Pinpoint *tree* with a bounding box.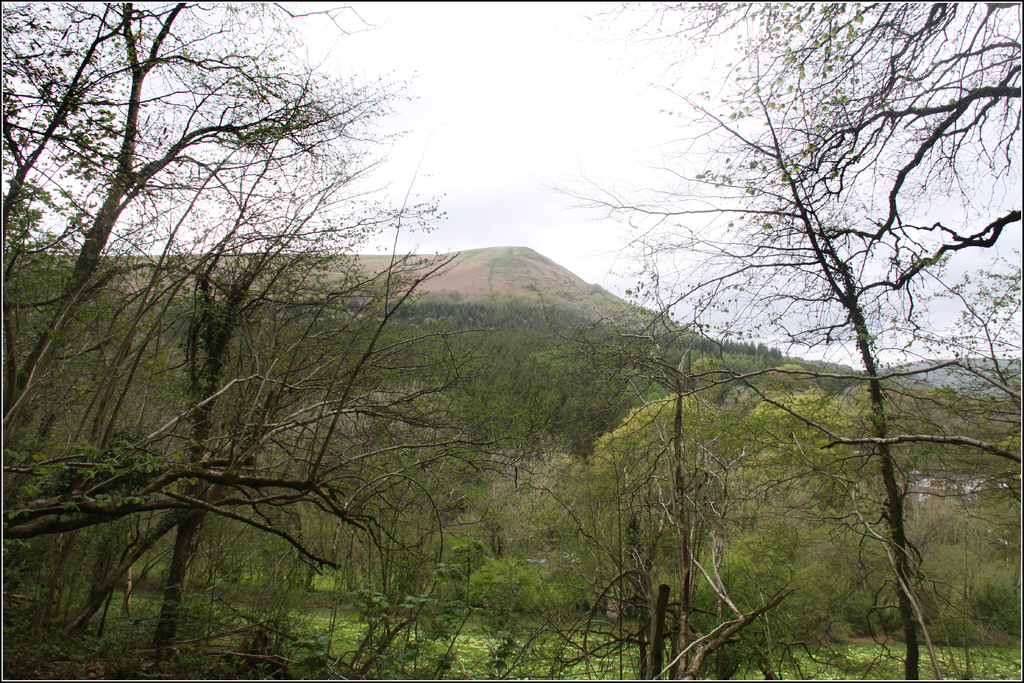
x1=547, y1=44, x2=994, y2=682.
